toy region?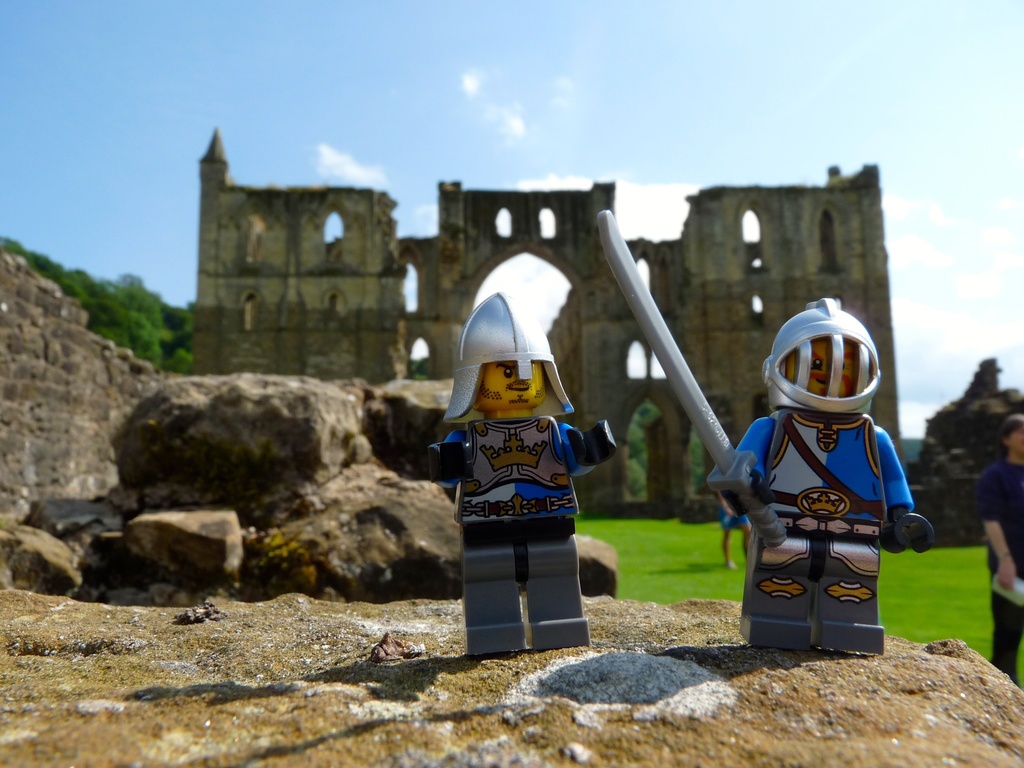
locate(426, 301, 641, 653)
